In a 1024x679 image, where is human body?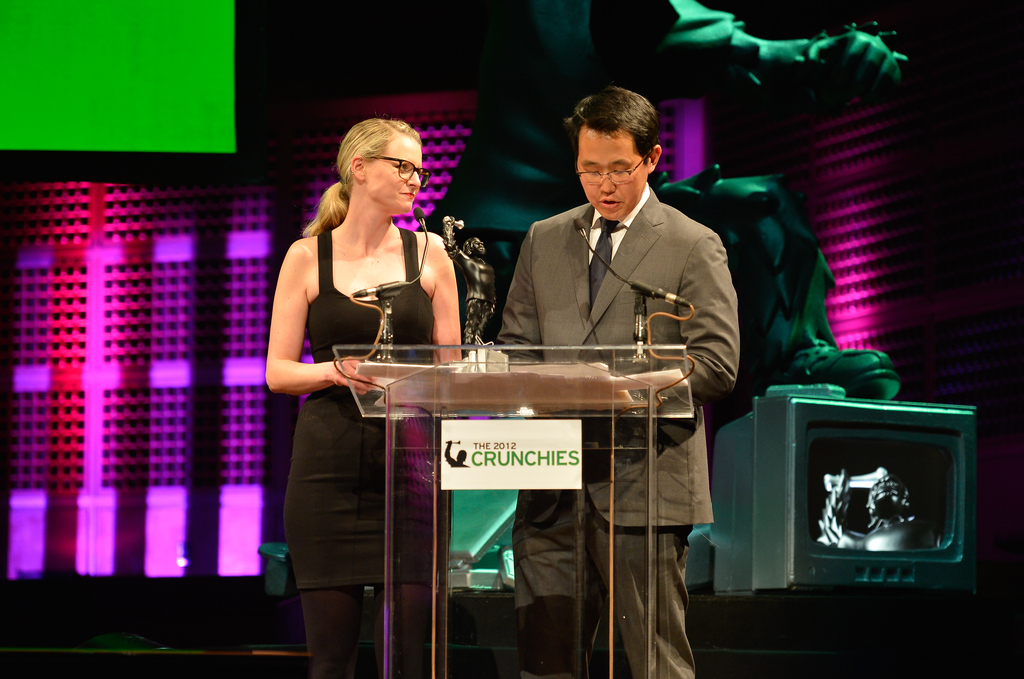
left=255, top=113, right=479, bottom=678.
